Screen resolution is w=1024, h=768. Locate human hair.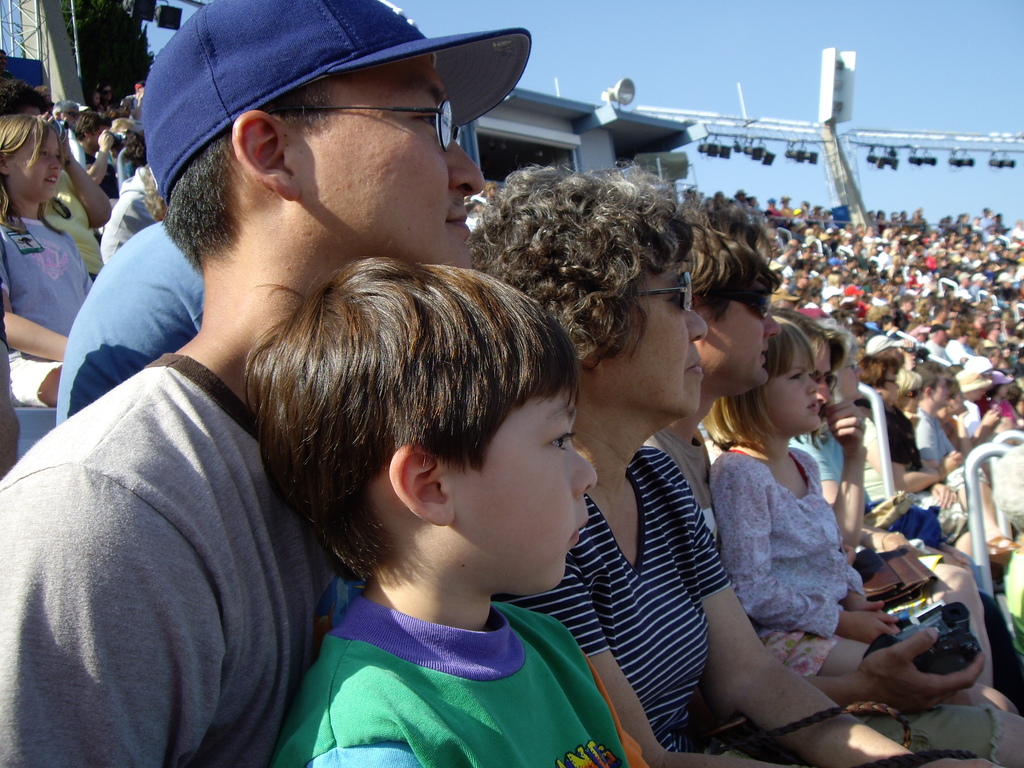
select_region(780, 305, 851, 376).
